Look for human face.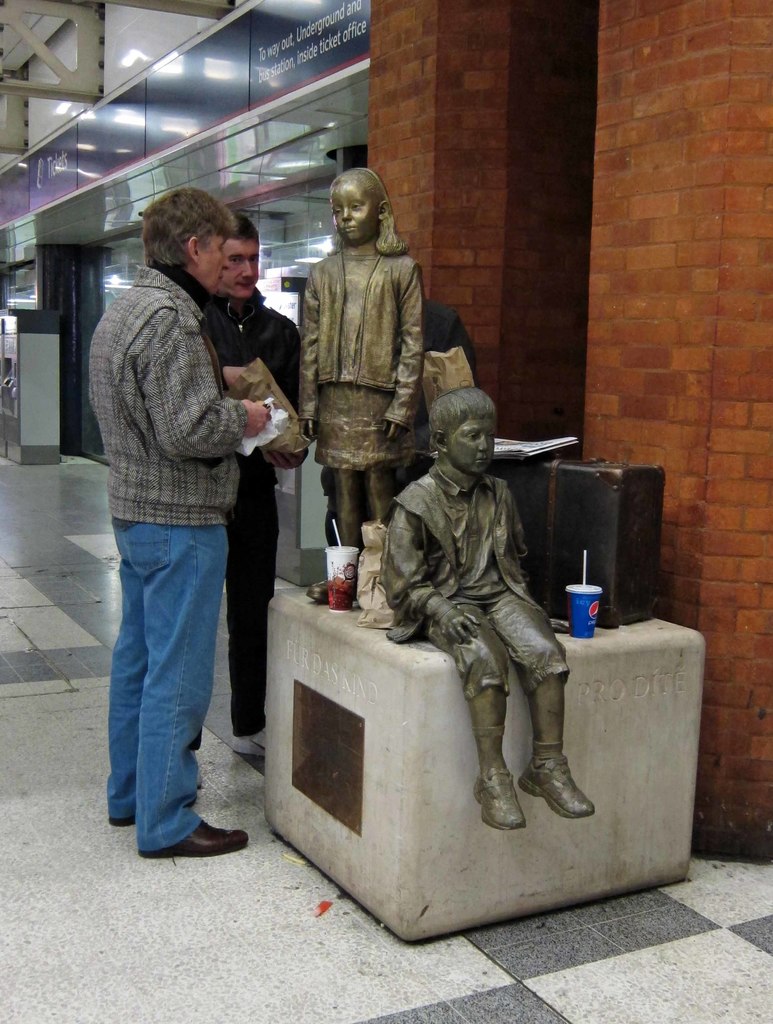
Found: select_region(196, 234, 228, 288).
